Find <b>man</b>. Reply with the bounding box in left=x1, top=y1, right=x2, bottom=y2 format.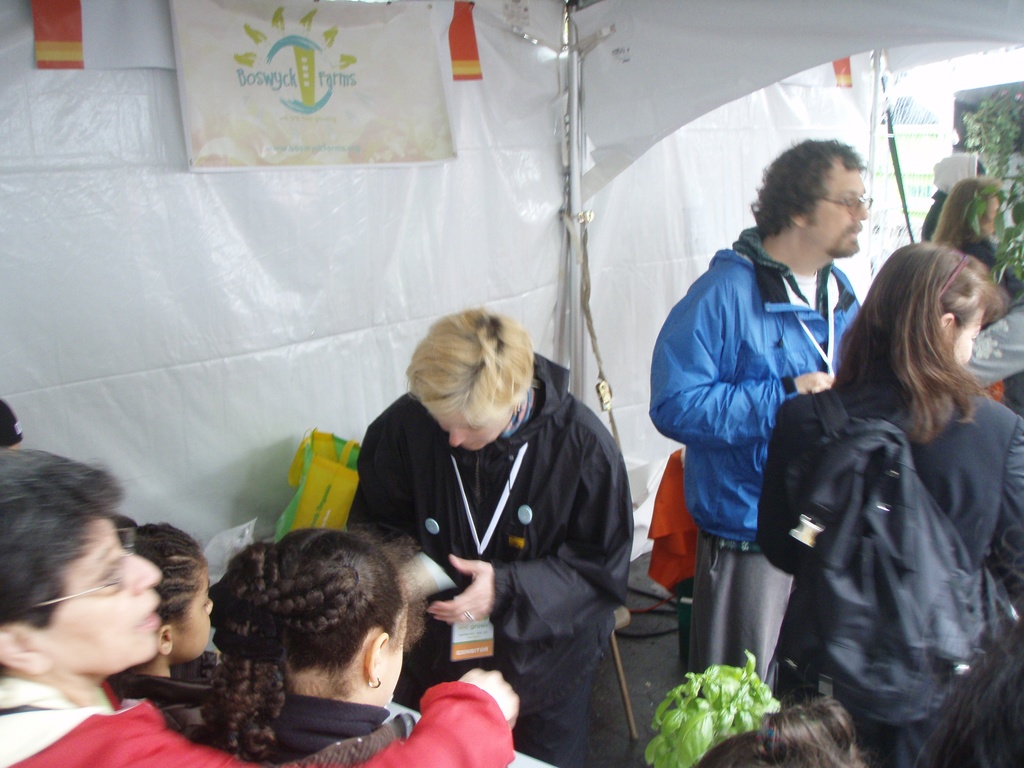
left=658, top=147, right=881, bottom=718.
